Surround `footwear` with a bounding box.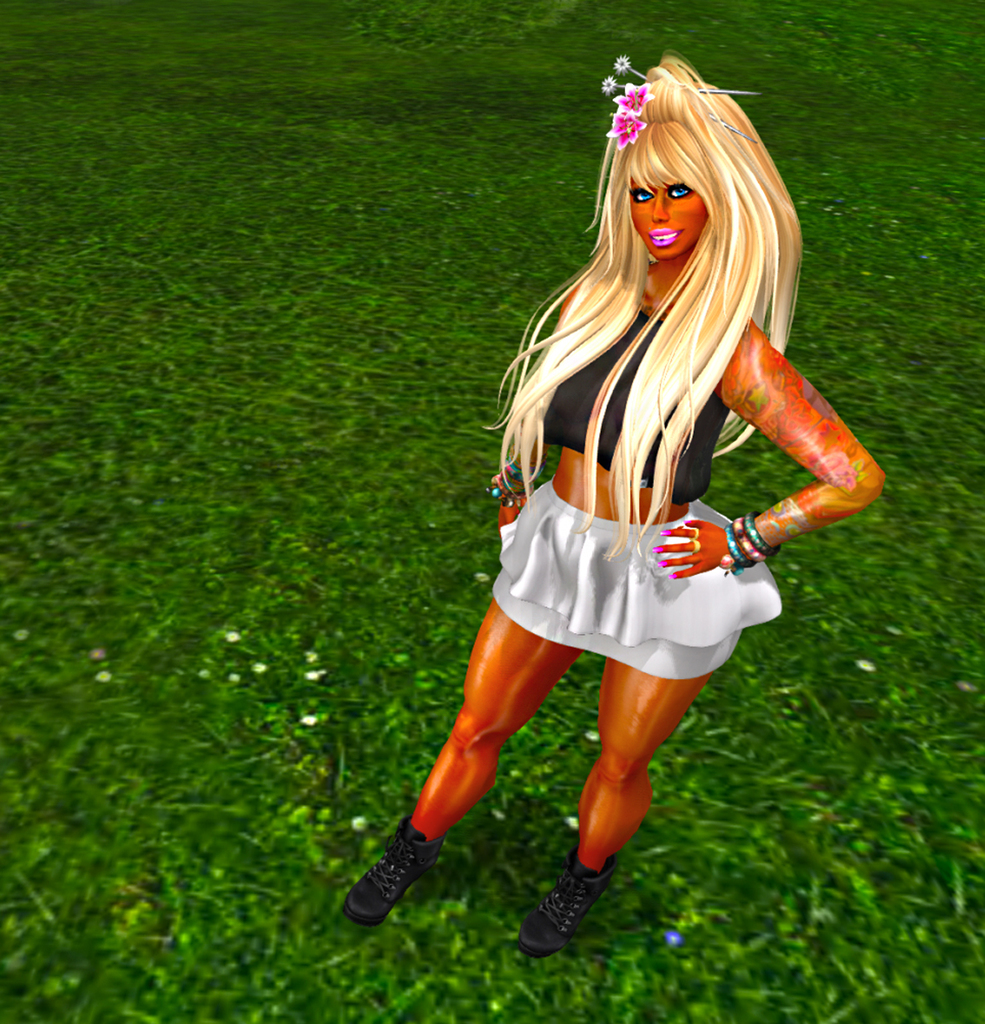
region(514, 854, 618, 955).
